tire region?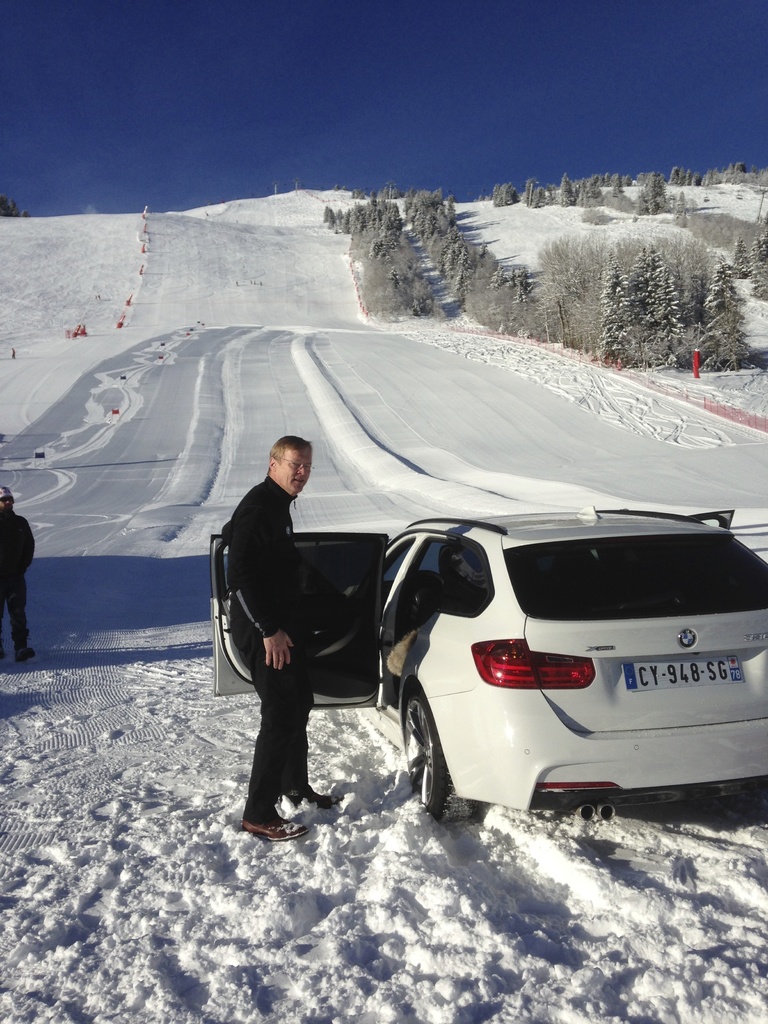
Rect(406, 683, 460, 828)
